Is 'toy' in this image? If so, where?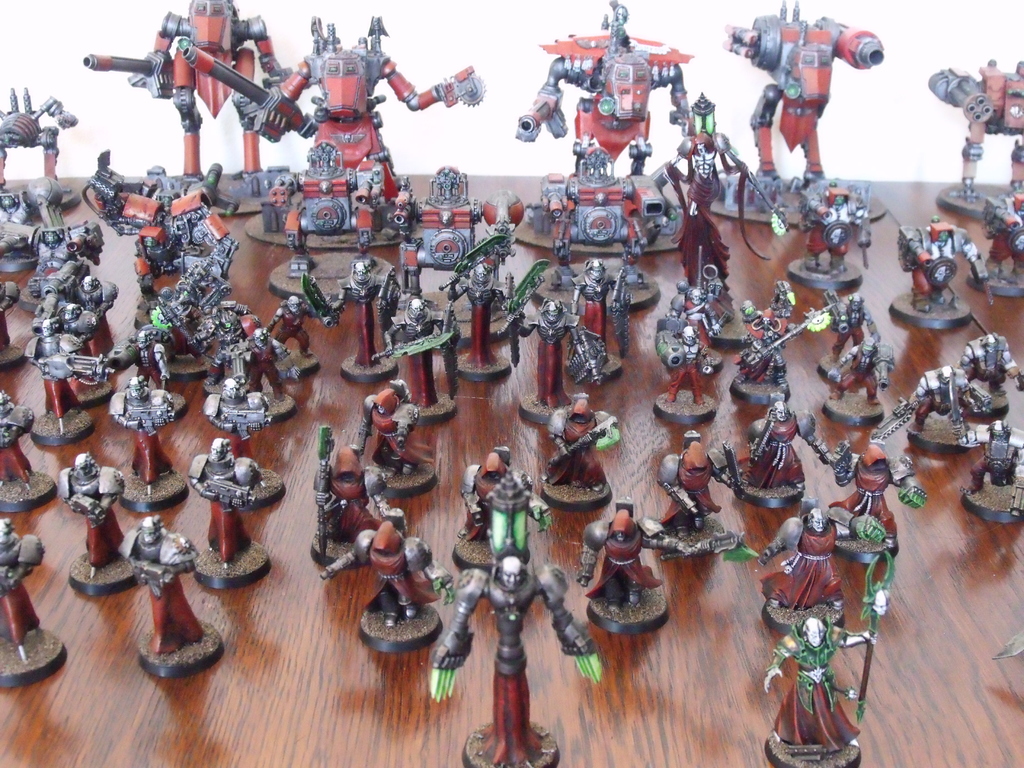
Yes, at 25/173/104/299.
